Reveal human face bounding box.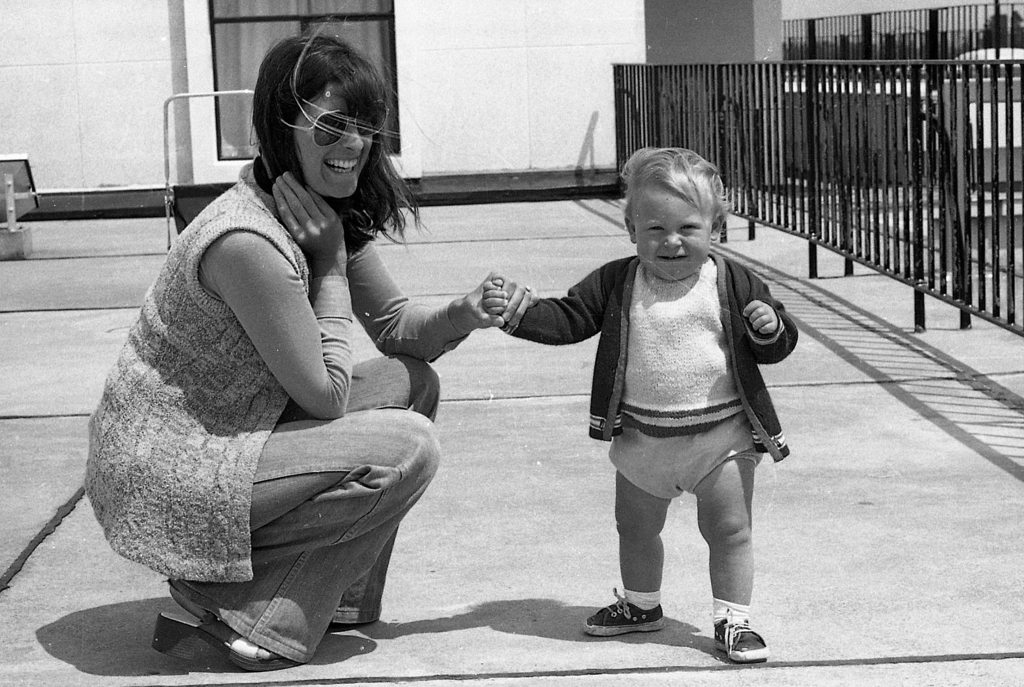
Revealed: [x1=288, y1=88, x2=373, y2=198].
